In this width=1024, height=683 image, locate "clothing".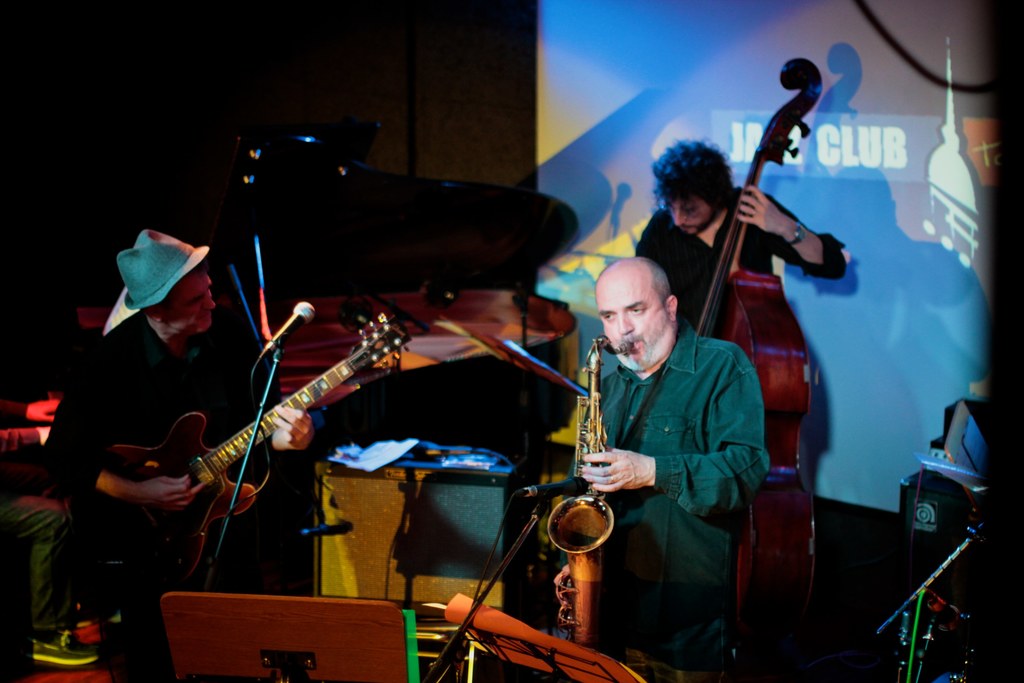
Bounding box: locate(0, 499, 83, 636).
